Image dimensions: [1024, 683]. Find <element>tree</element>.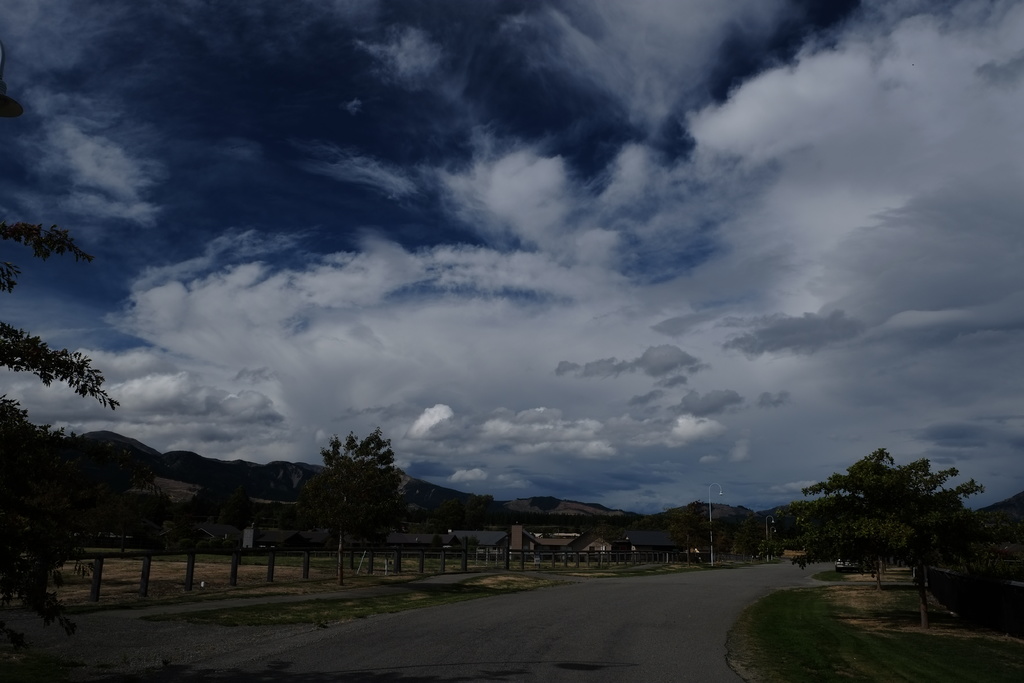
region(791, 447, 982, 584).
